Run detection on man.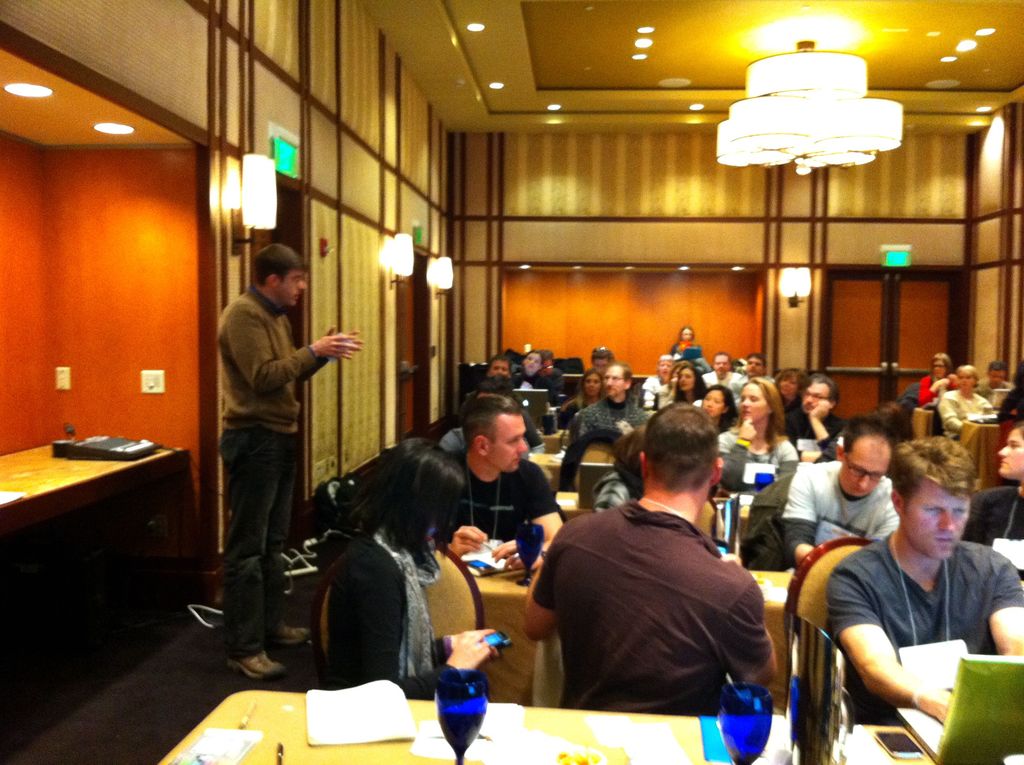
Result: 774/424/904/564.
